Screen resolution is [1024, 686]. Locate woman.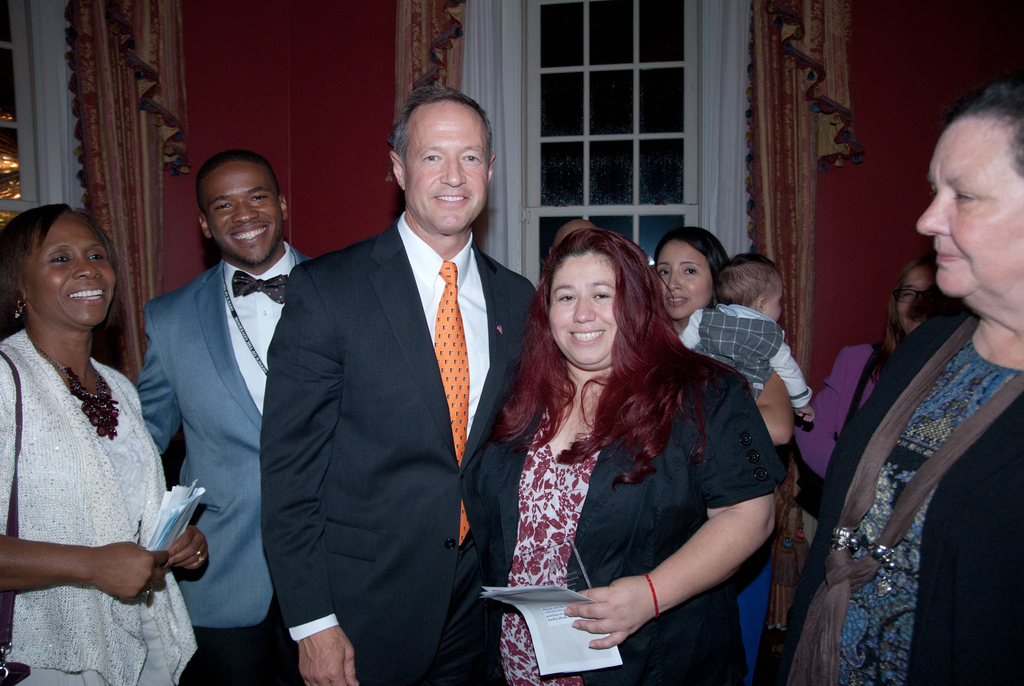
<box>648,215,804,682</box>.
